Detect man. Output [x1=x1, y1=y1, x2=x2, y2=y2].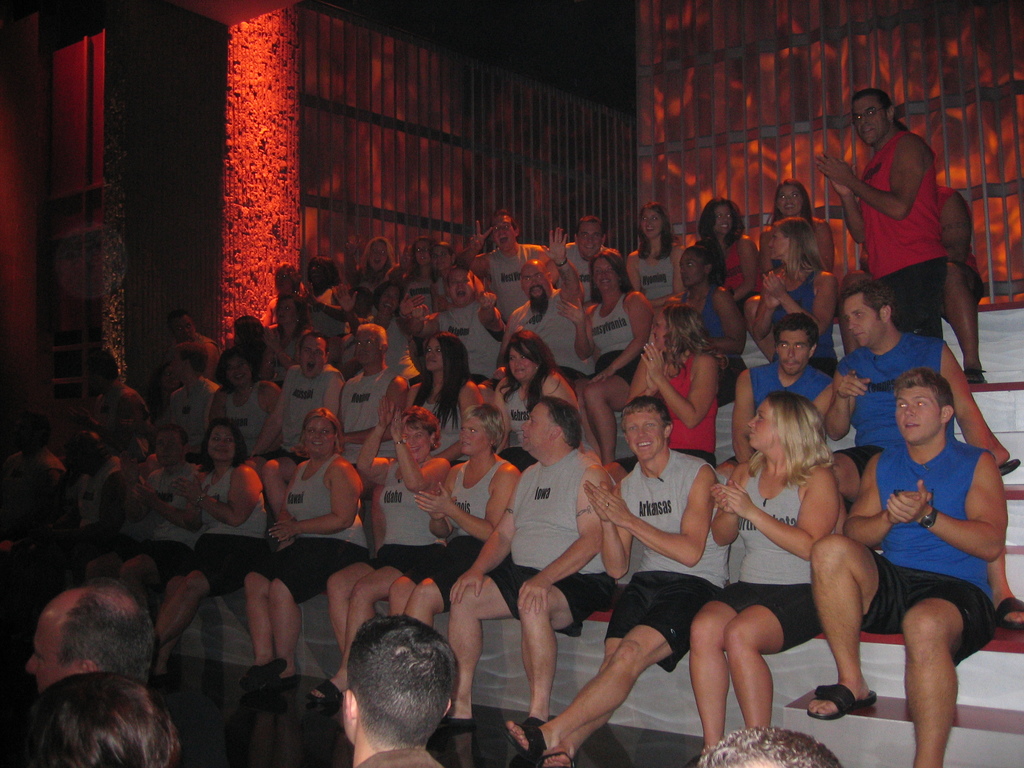
[x1=1, y1=582, x2=165, y2=691].
